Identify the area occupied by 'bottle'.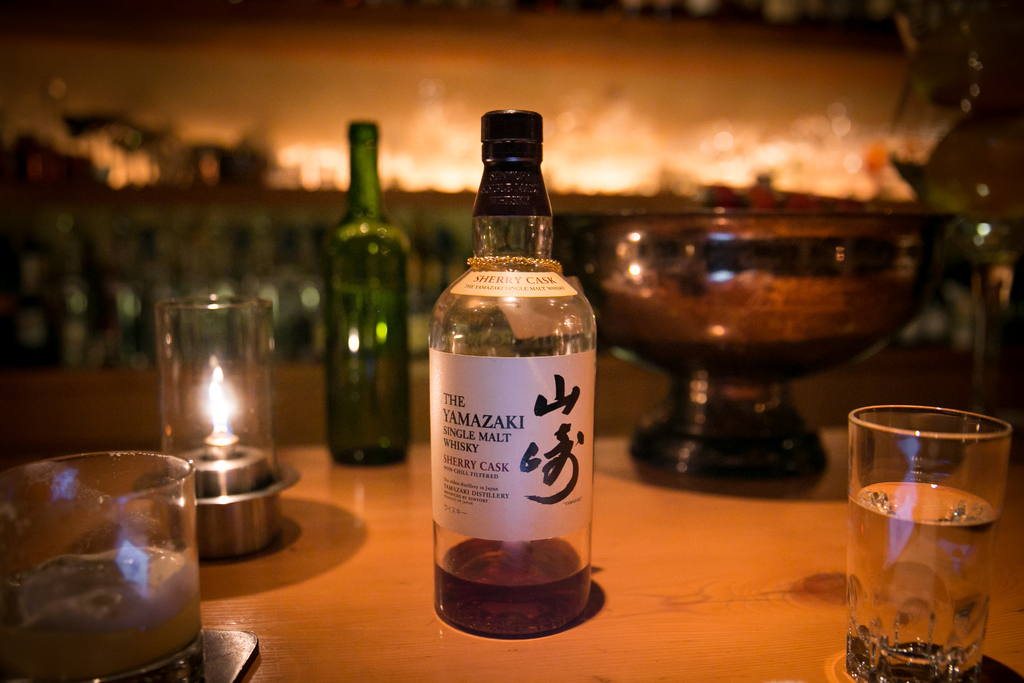
Area: {"left": 426, "top": 124, "right": 606, "bottom": 615}.
